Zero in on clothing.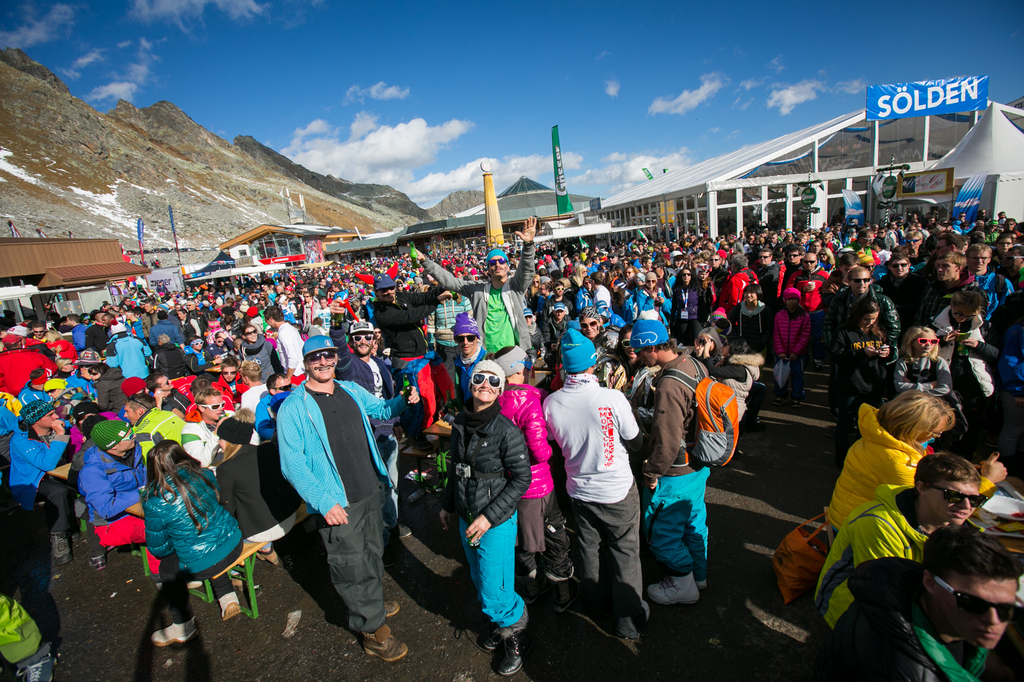
Zeroed in: (255,356,393,634).
